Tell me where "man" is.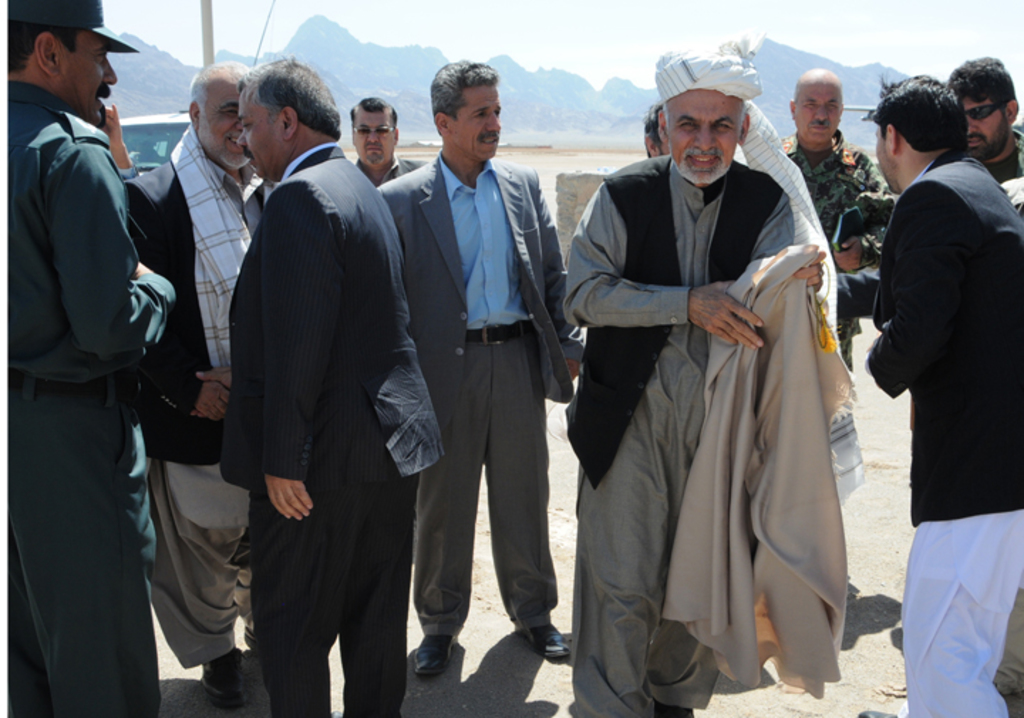
"man" is at {"left": 377, "top": 55, "right": 590, "bottom": 674}.
